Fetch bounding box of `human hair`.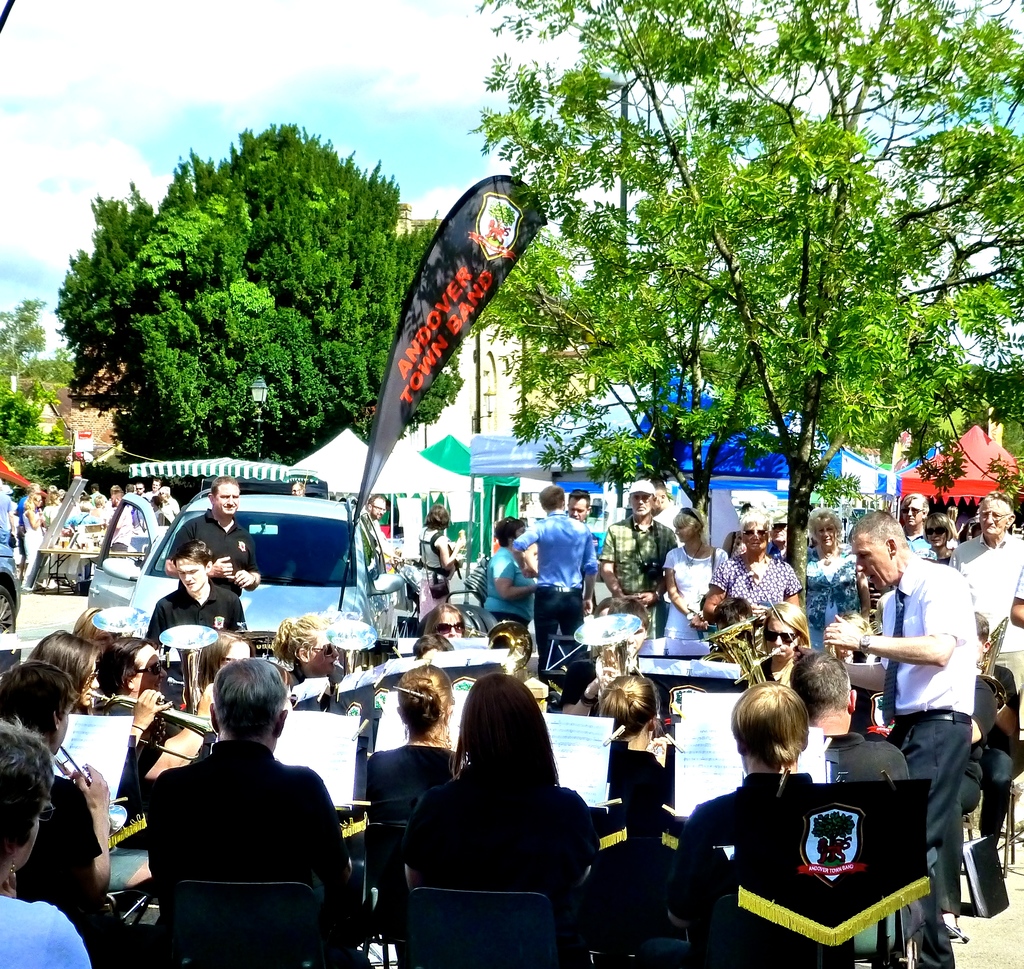
Bbox: BBox(976, 488, 1014, 530).
